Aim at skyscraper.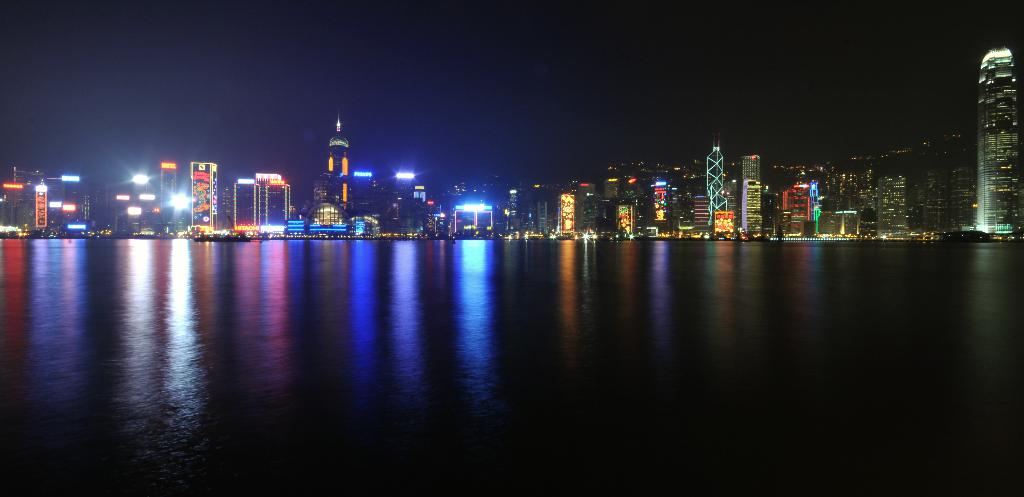
Aimed at bbox=(691, 141, 774, 246).
